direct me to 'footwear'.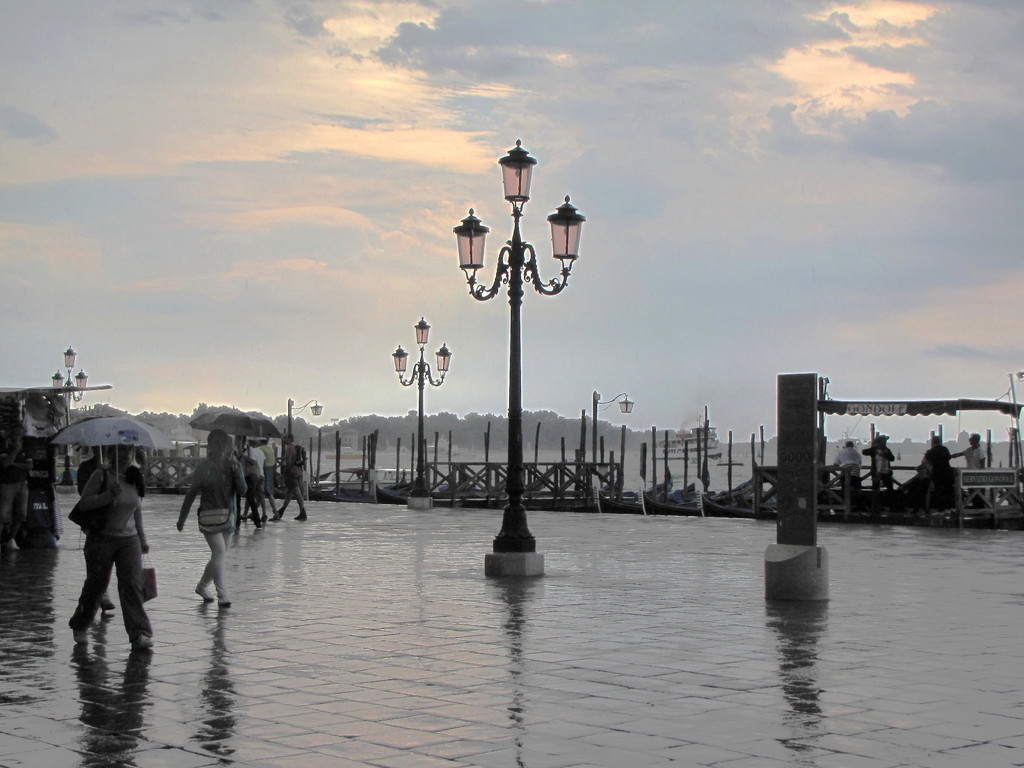
Direction: (x1=71, y1=624, x2=86, y2=643).
